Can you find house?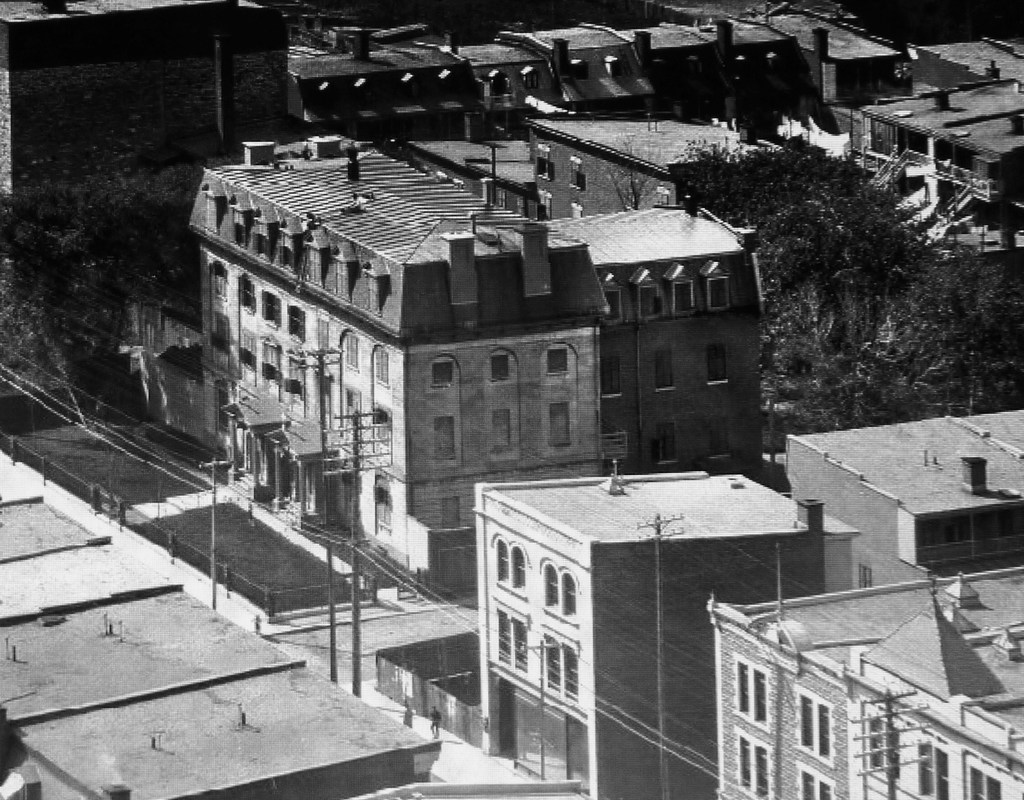
Yes, bounding box: left=474, top=456, right=867, bottom=794.
